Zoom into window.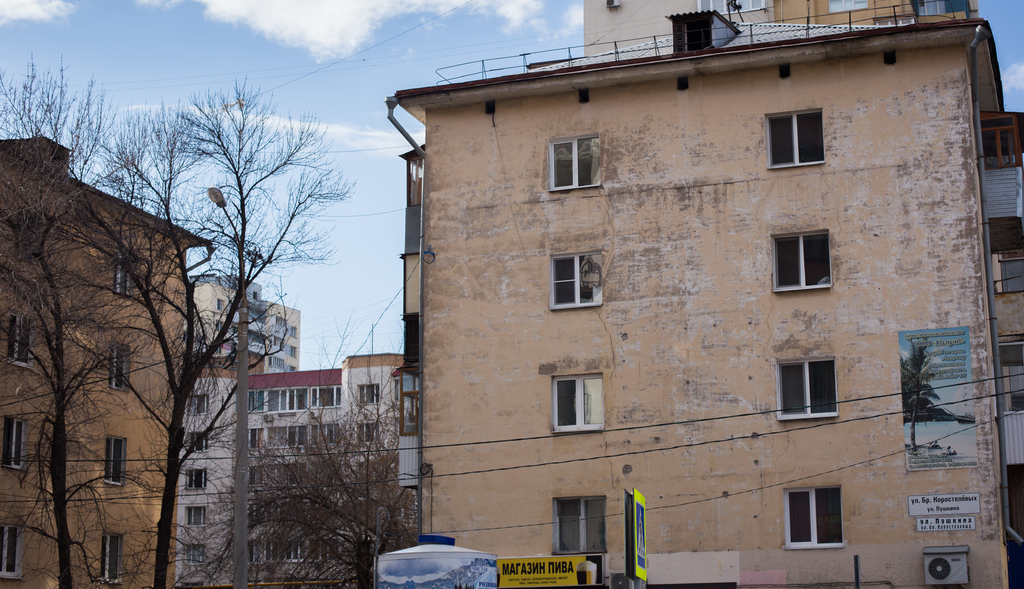
Zoom target: left=774, top=357, right=838, bottom=423.
